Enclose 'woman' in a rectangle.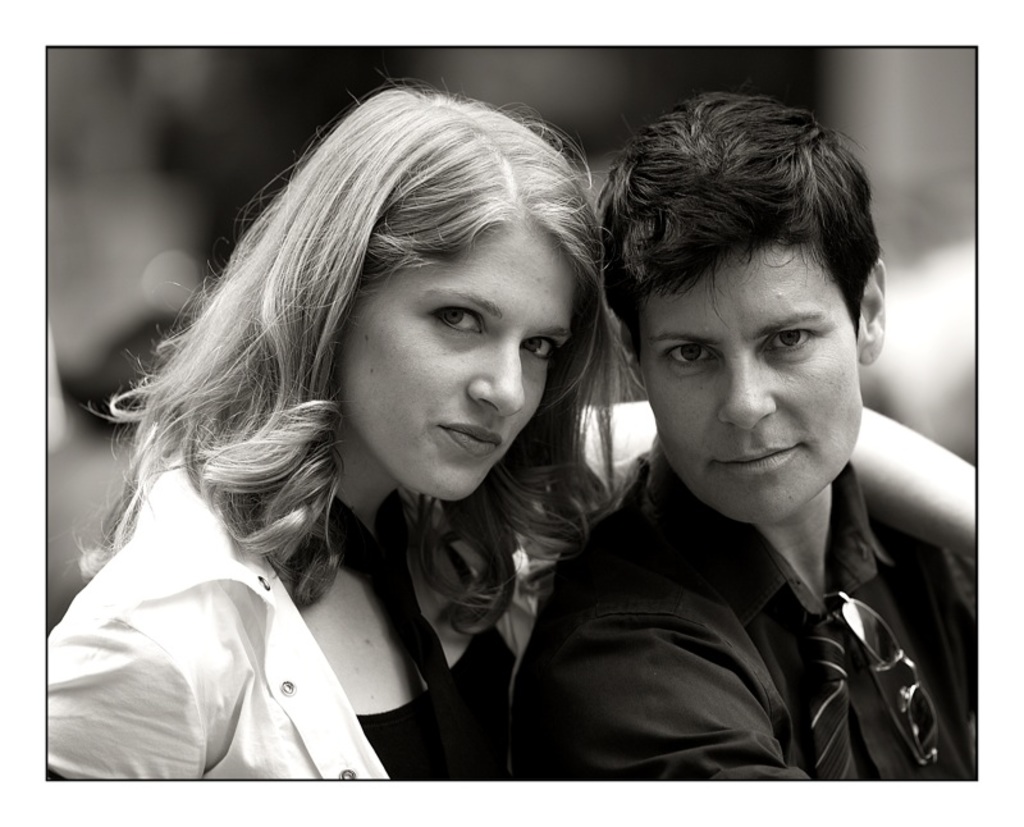
box=[46, 78, 646, 783].
